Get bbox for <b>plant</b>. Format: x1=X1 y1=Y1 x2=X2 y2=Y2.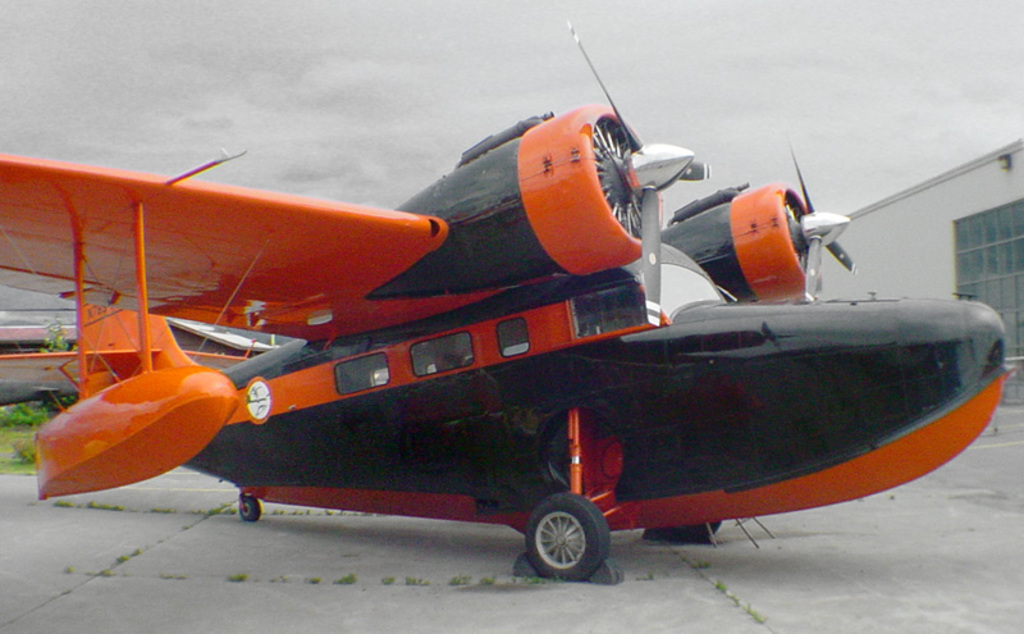
x1=456 y1=574 x2=480 y2=587.
